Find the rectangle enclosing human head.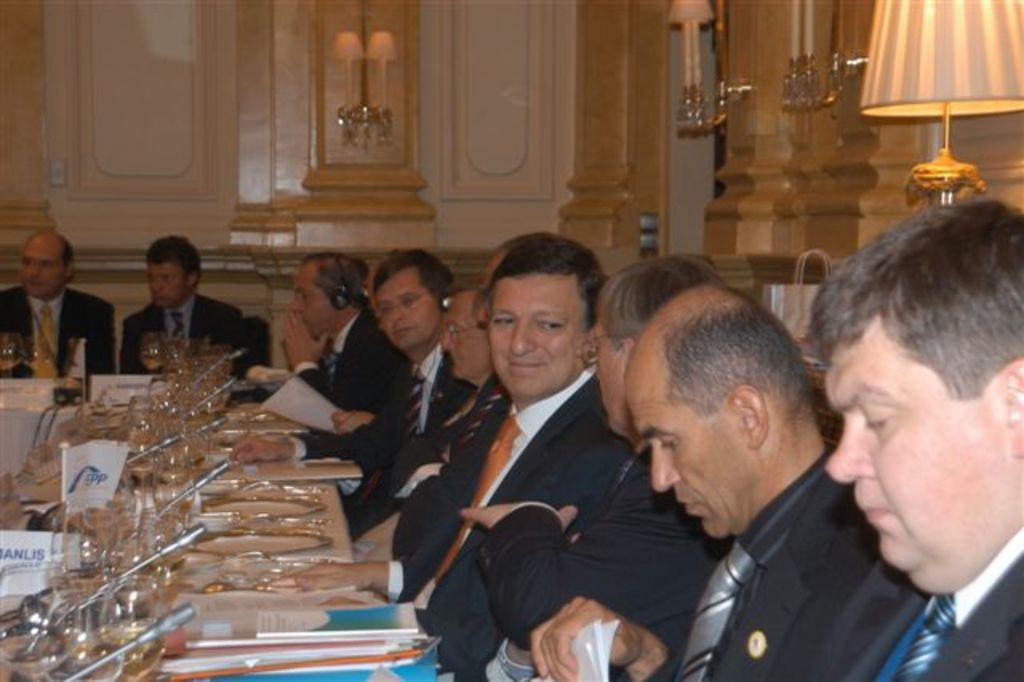
621 279 821 546.
